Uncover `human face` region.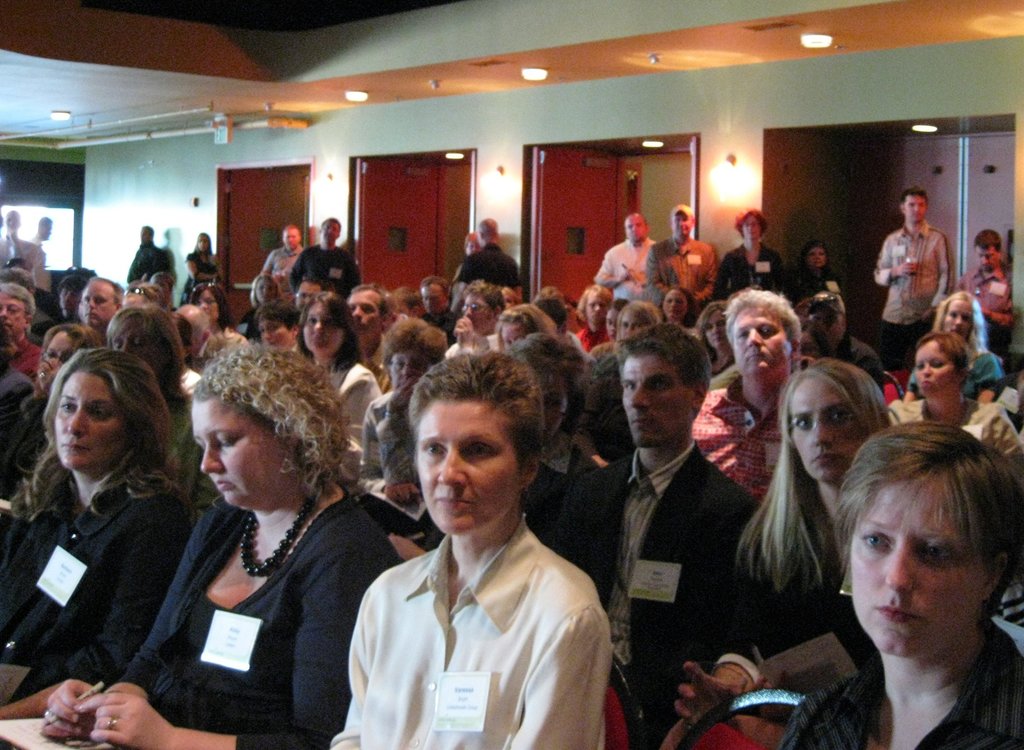
Uncovered: l=588, t=296, r=605, b=319.
